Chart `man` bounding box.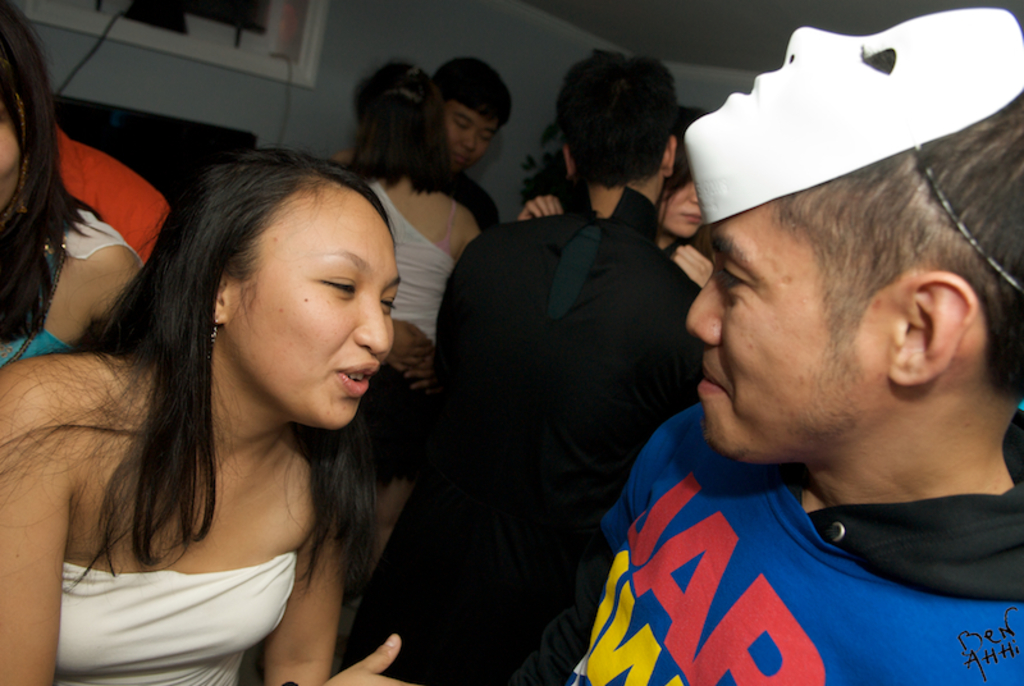
Charted: [434, 58, 512, 233].
